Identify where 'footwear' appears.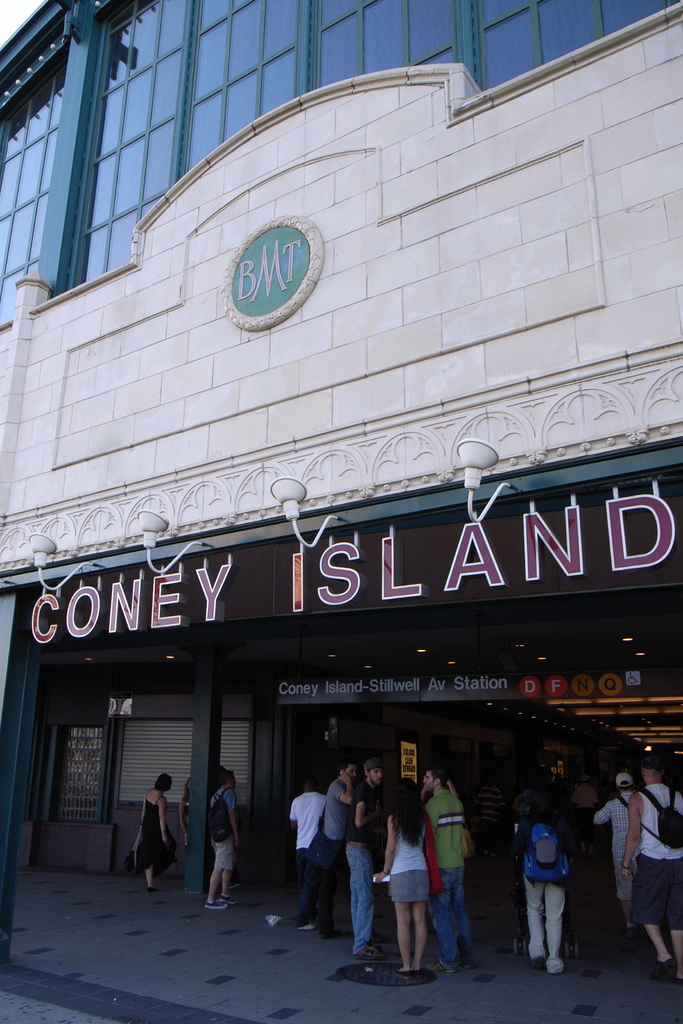
Appears at Rect(368, 929, 384, 948).
